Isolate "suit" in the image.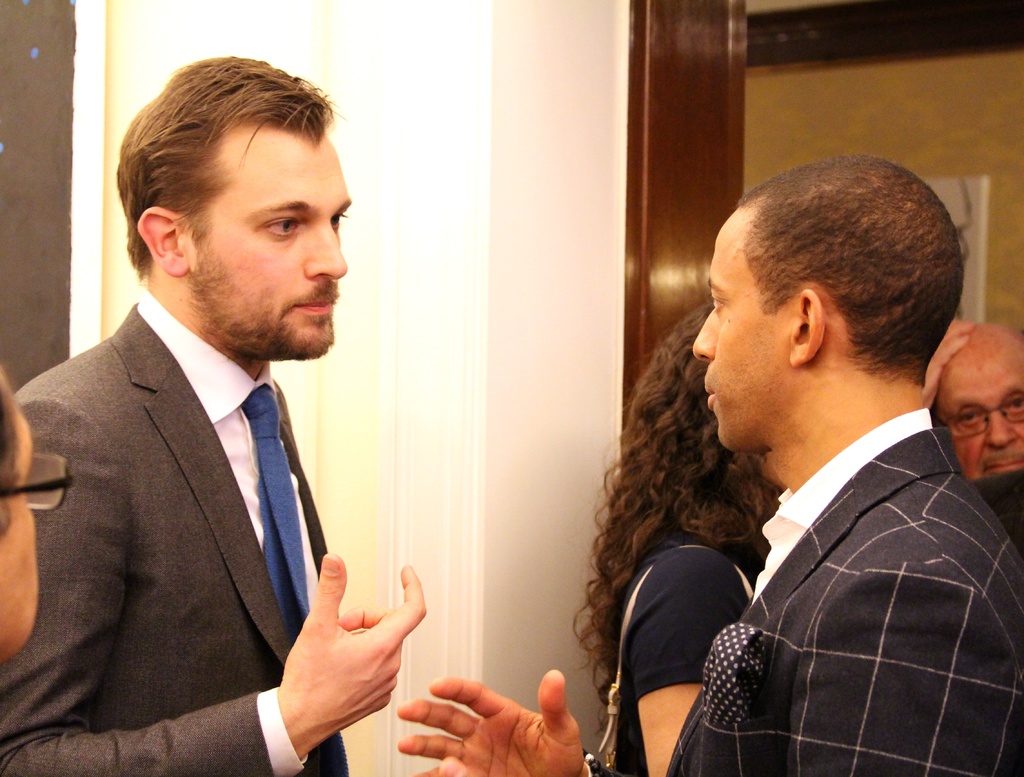
Isolated region: l=582, t=402, r=1023, b=776.
